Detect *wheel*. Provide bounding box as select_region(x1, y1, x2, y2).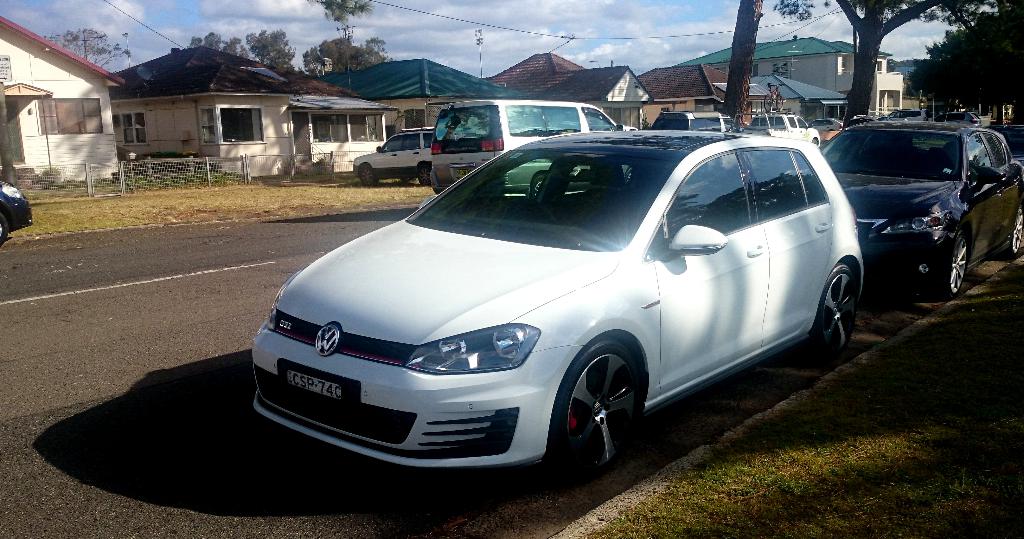
select_region(0, 211, 8, 247).
